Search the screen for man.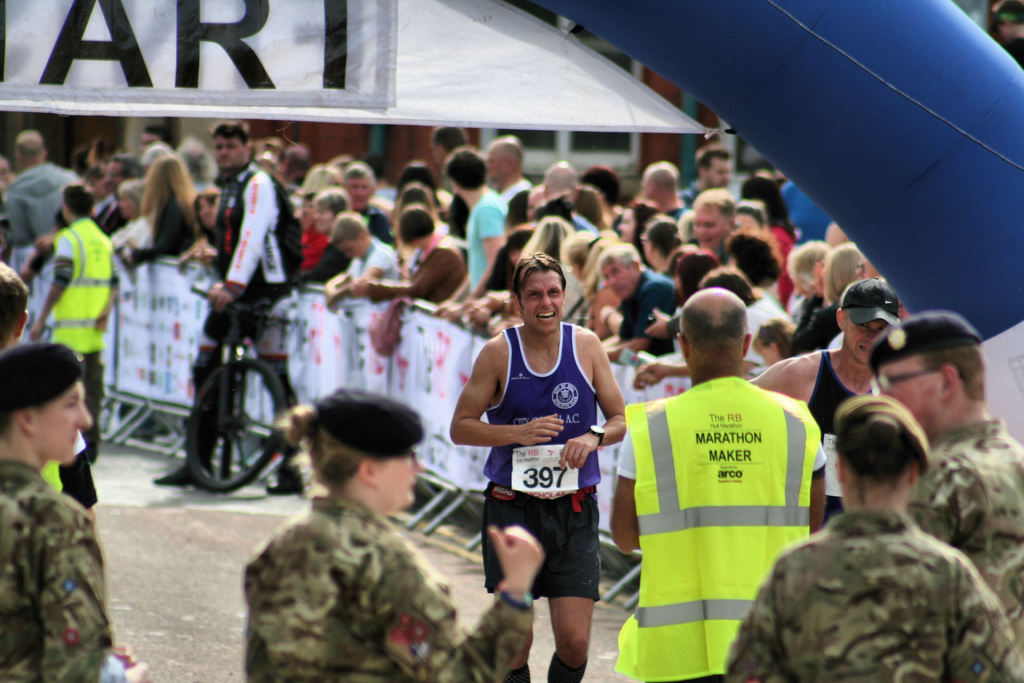
Found at box(544, 160, 581, 192).
